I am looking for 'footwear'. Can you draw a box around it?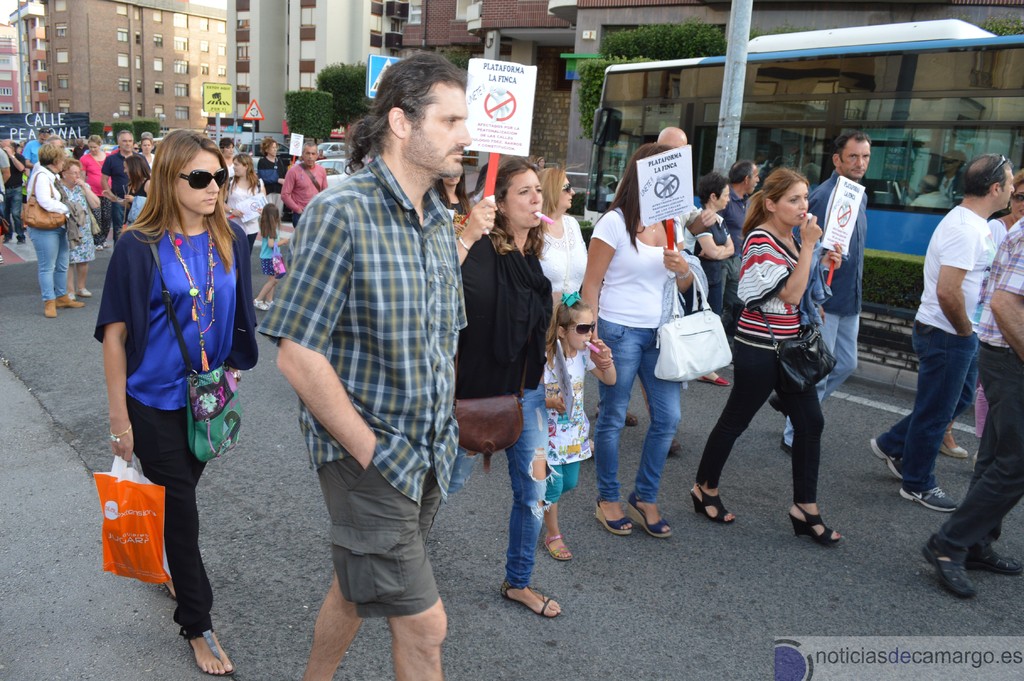
Sure, the bounding box is l=180, t=616, r=237, b=675.
